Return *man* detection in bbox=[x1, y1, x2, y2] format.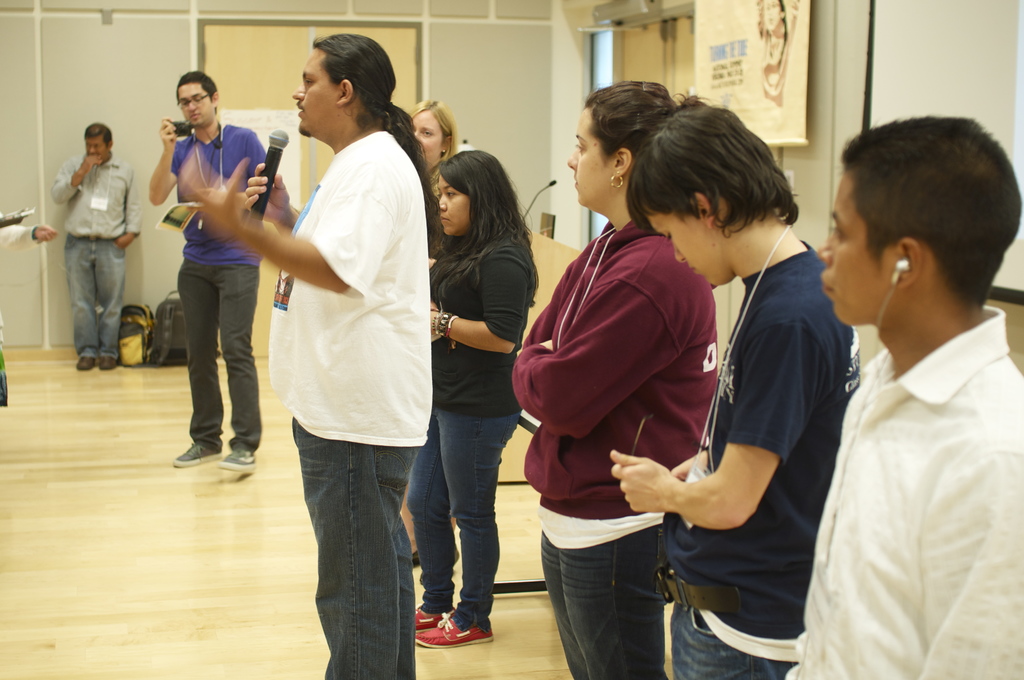
bbox=[48, 119, 145, 373].
